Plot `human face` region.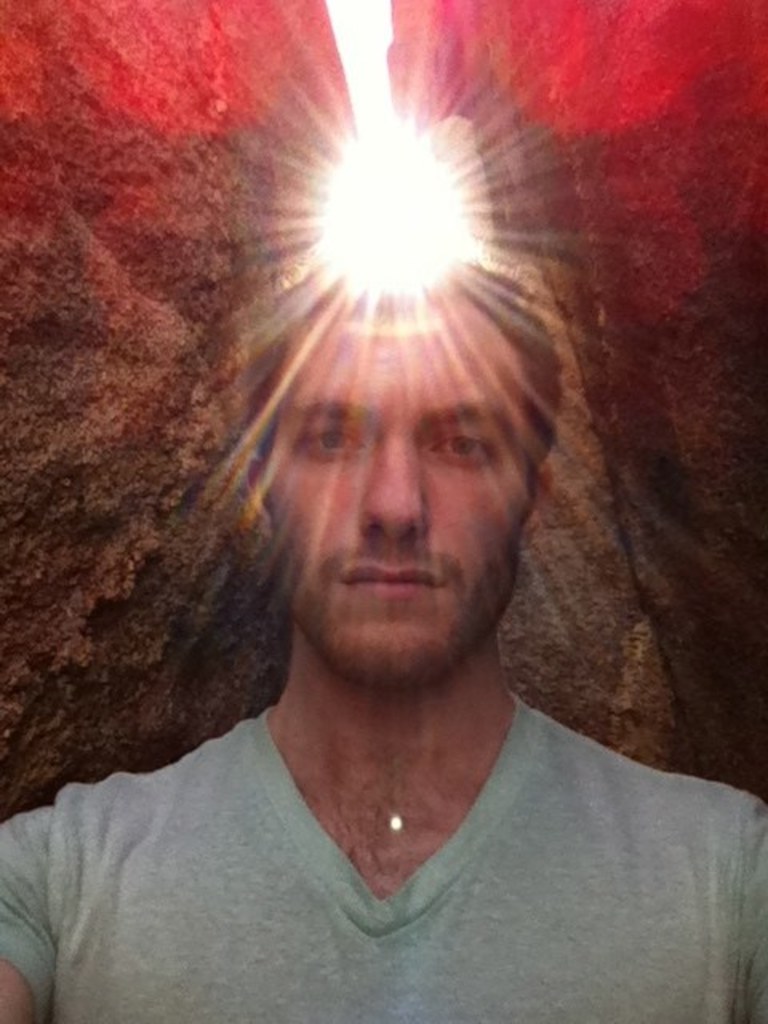
Plotted at {"x1": 245, "y1": 256, "x2": 566, "y2": 690}.
